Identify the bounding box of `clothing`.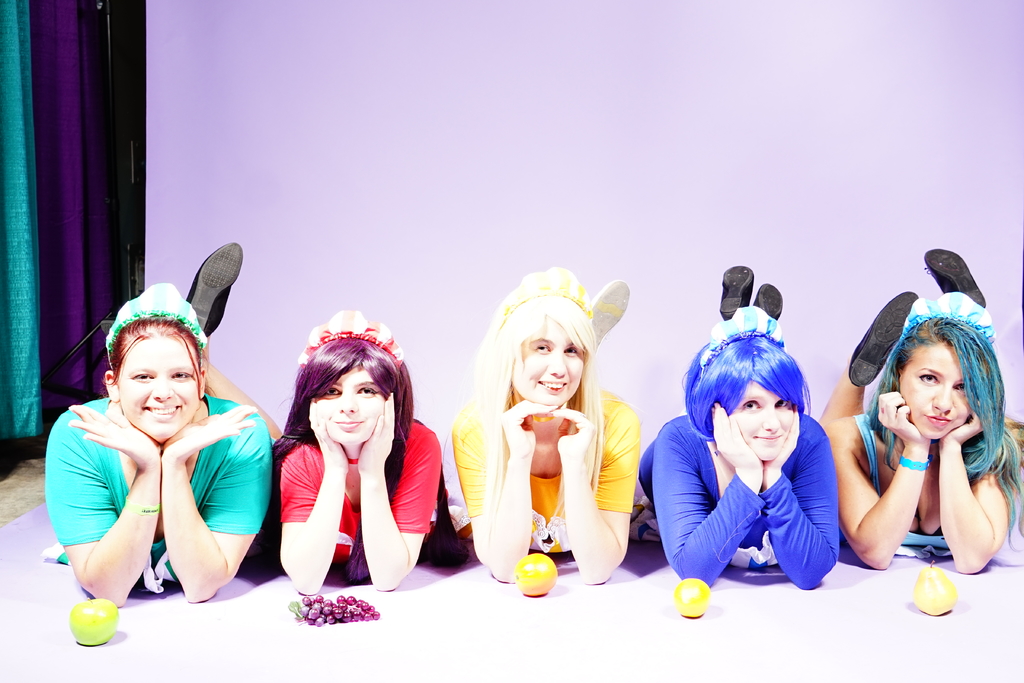
region(639, 415, 837, 587).
